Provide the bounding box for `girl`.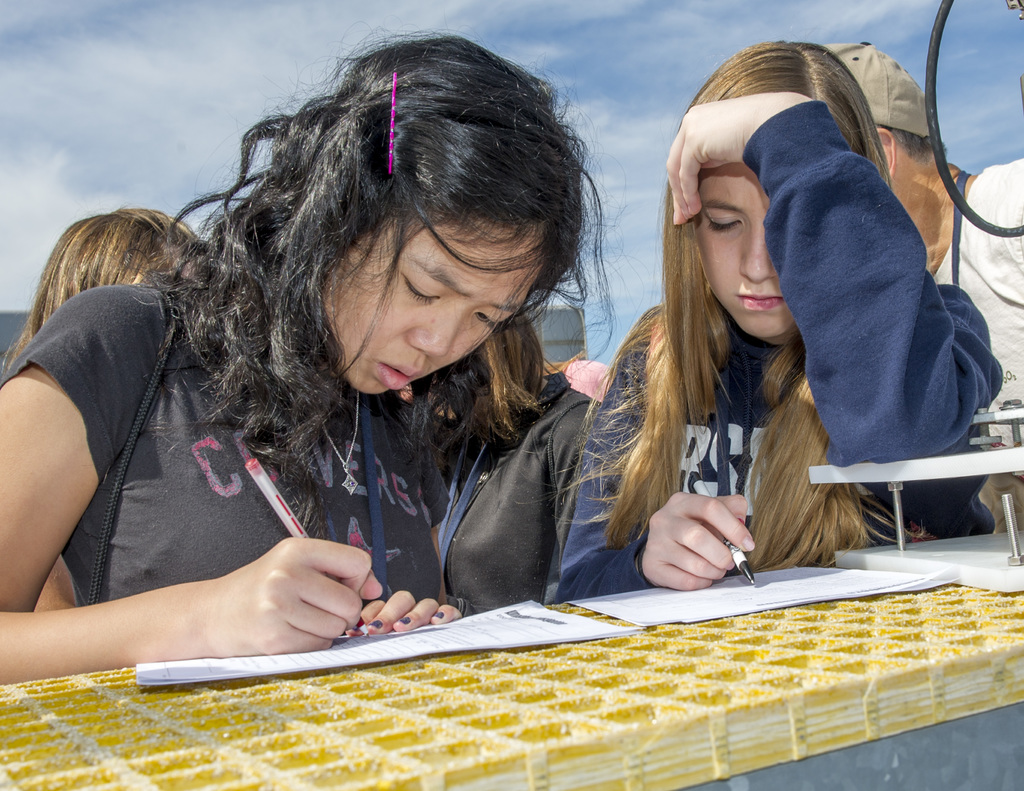
(0,4,641,688).
